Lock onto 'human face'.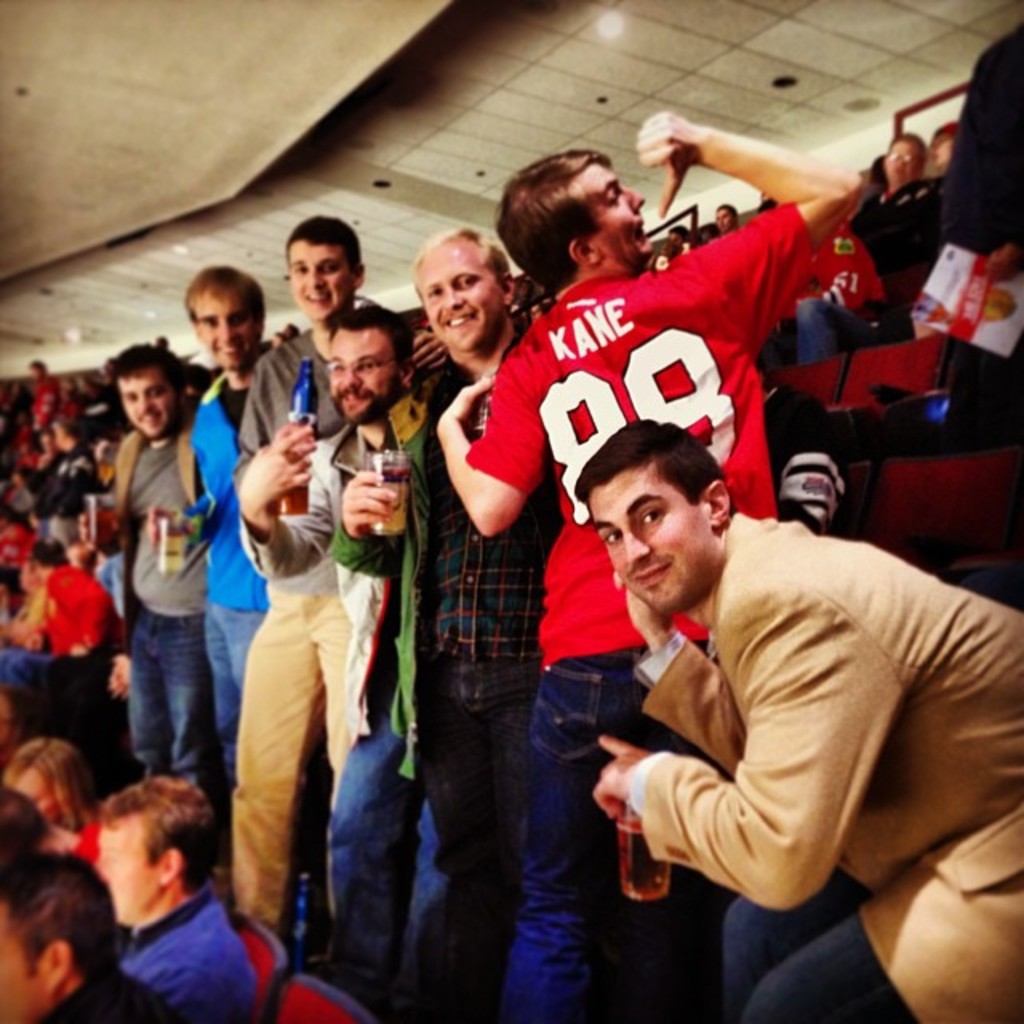
Locked: box(710, 200, 733, 229).
